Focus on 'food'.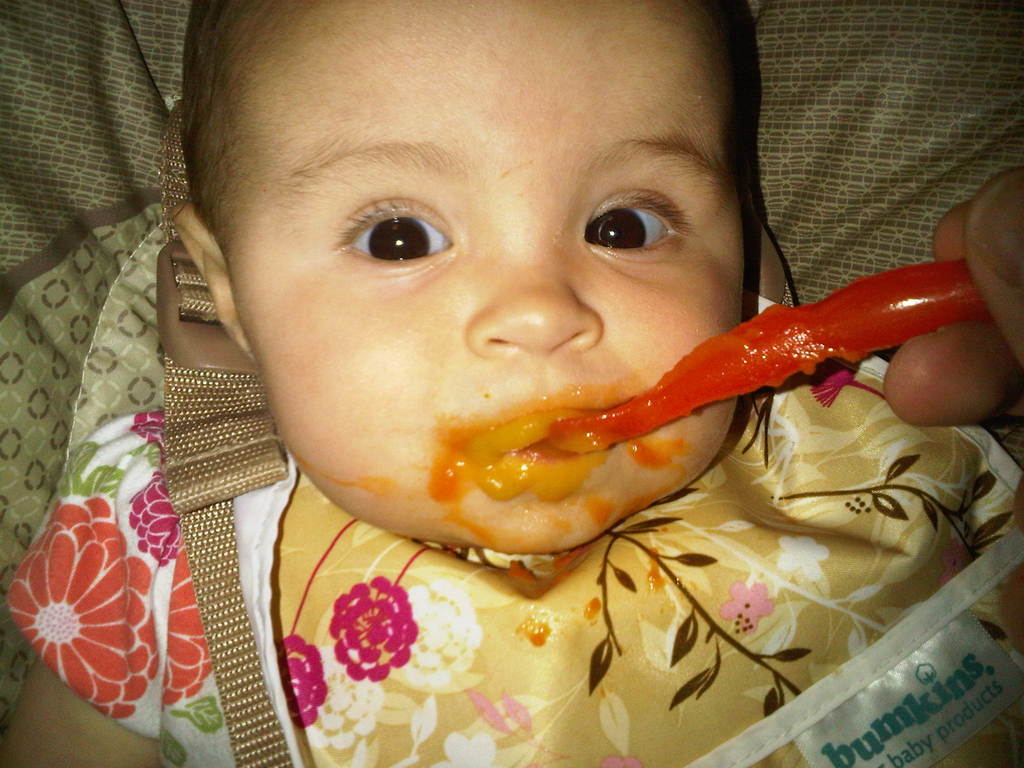
Focused at 463, 412, 592, 504.
